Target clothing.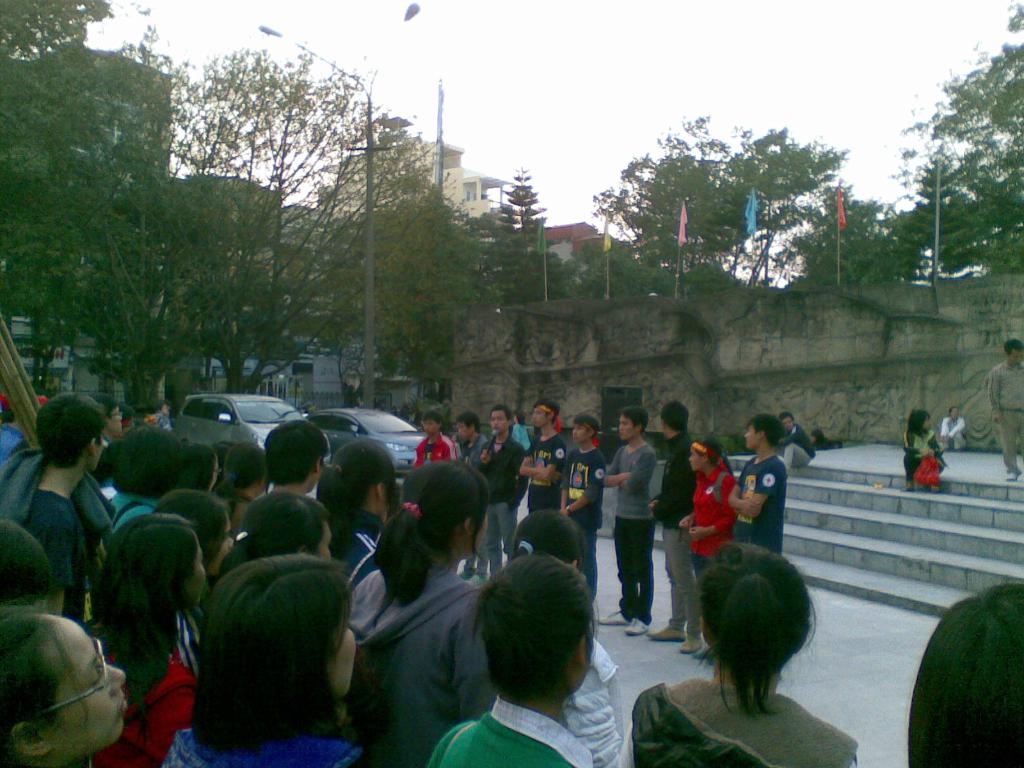
Target region: {"x1": 902, "y1": 428, "x2": 944, "y2": 479}.
